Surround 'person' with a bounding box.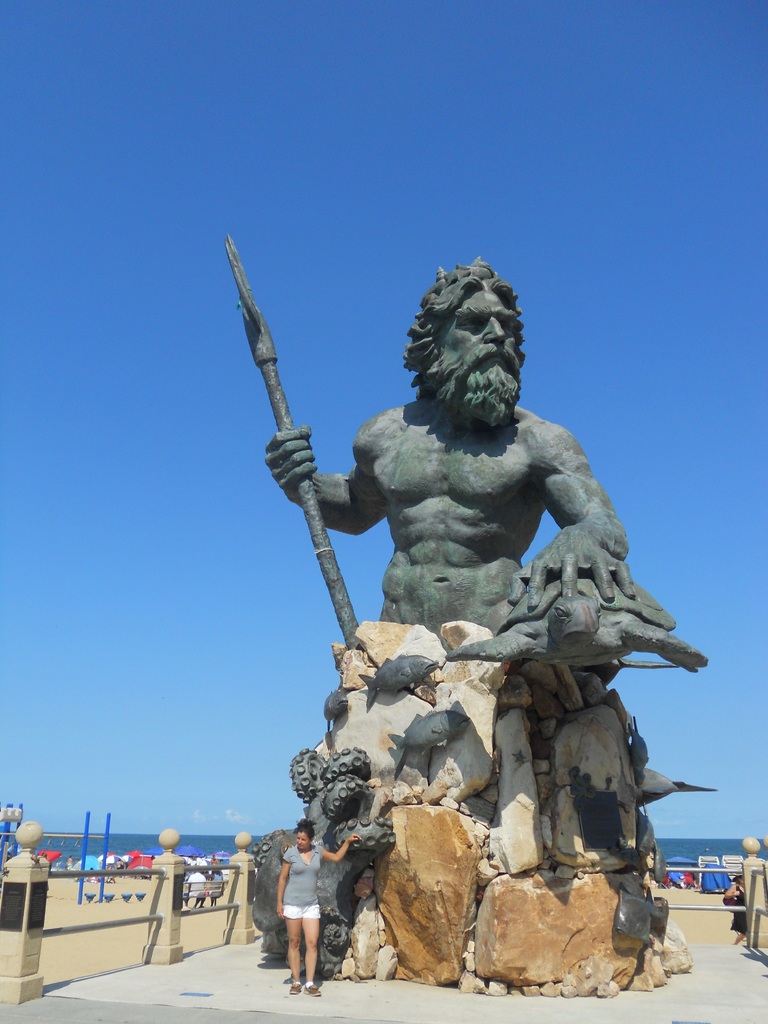
crop(724, 871, 743, 943).
